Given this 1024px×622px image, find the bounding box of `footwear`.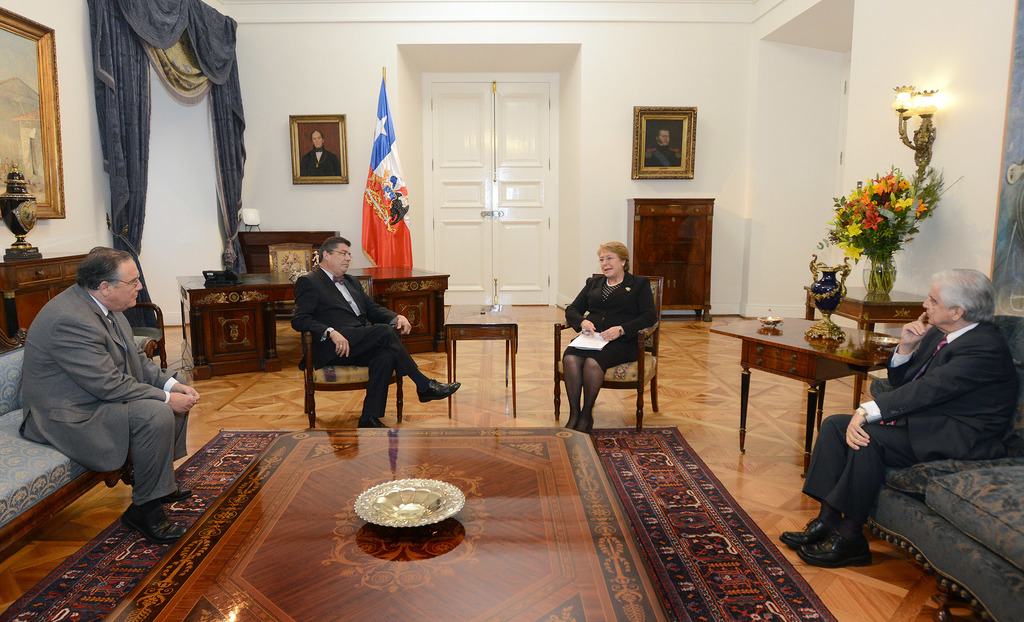
<box>414,373,458,409</box>.
